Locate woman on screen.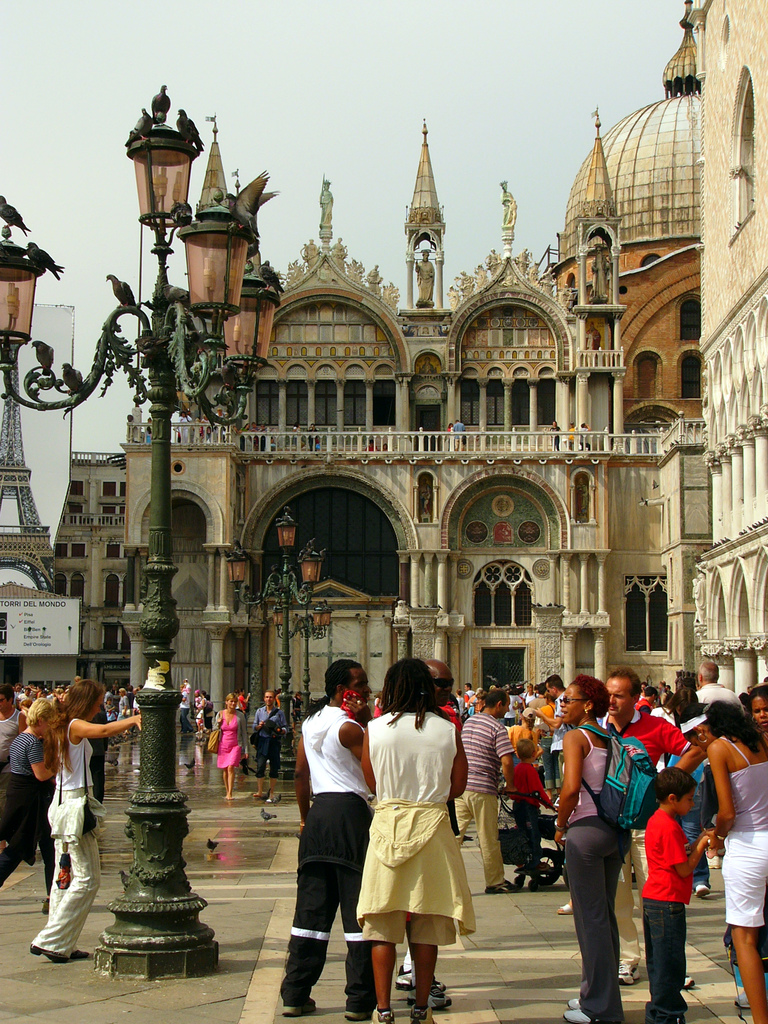
On screen at locate(660, 687, 712, 899).
